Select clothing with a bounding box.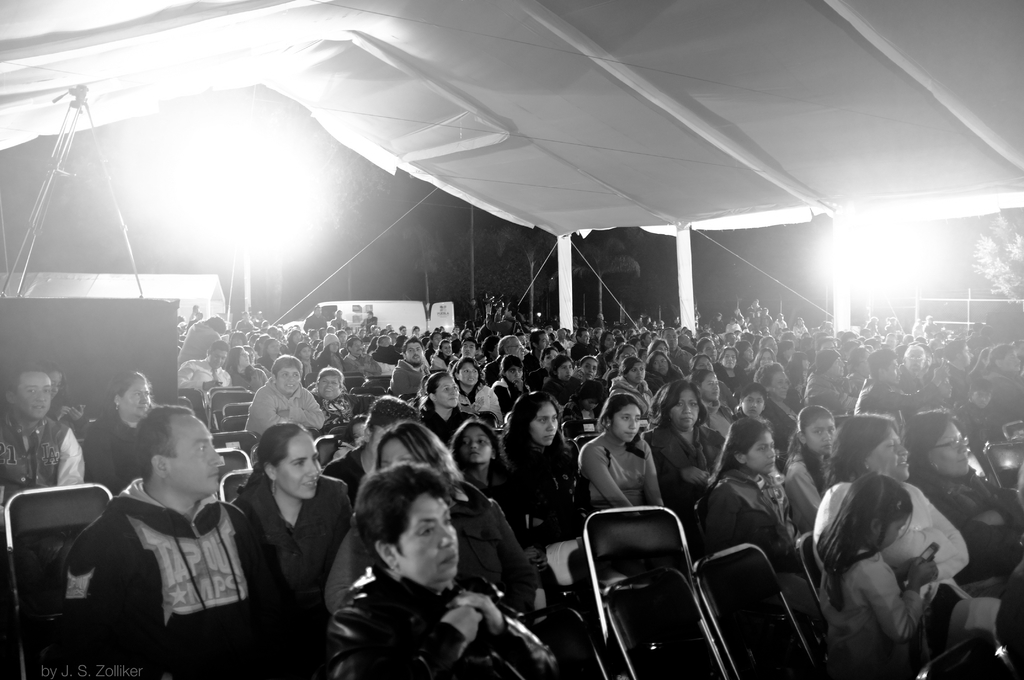
234,318,253,328.
